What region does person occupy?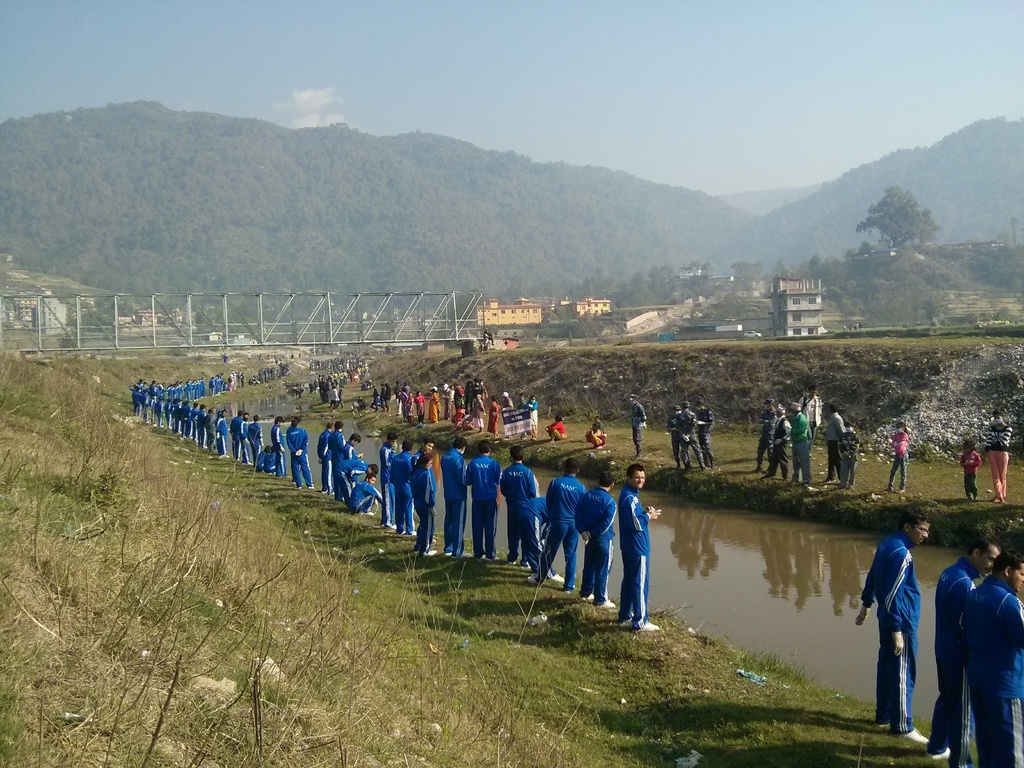
{"x1": 494, "y1": 446, "x2": 543, "y2": 569}.
